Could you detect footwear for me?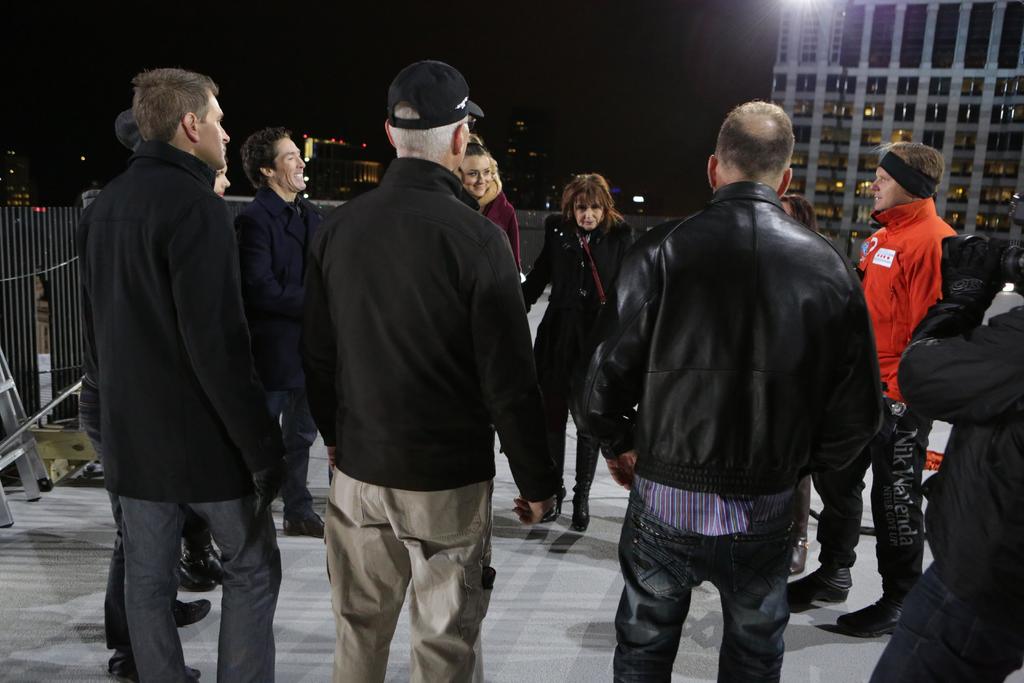
Detection result: 787/557/854/604.
